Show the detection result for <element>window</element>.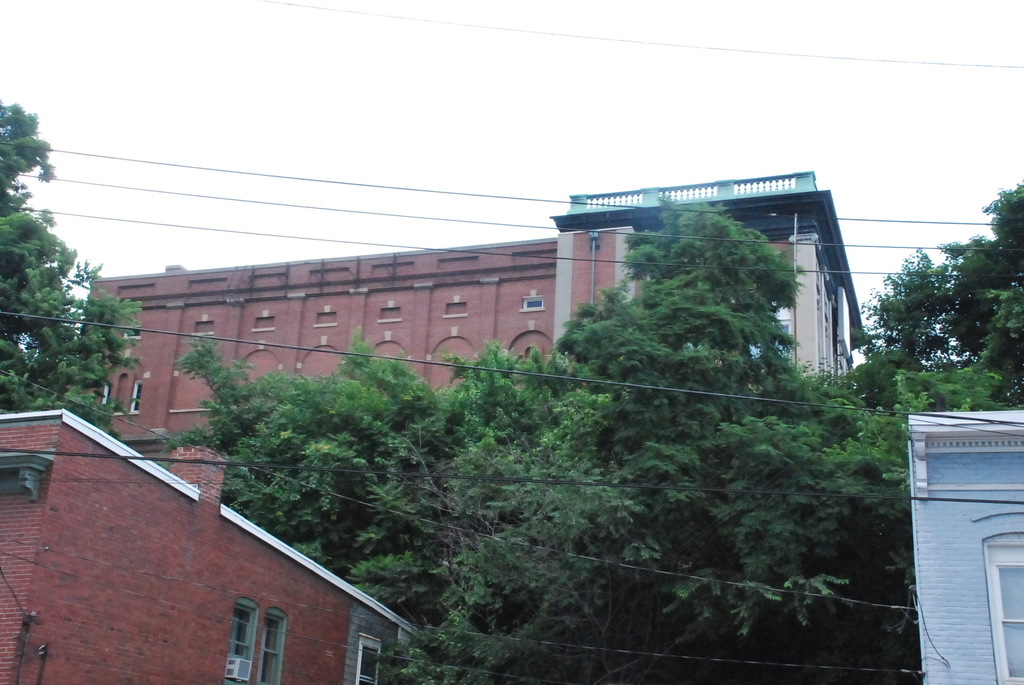
pyautogui.locateOnScreen(132, 380, 144, 413).
